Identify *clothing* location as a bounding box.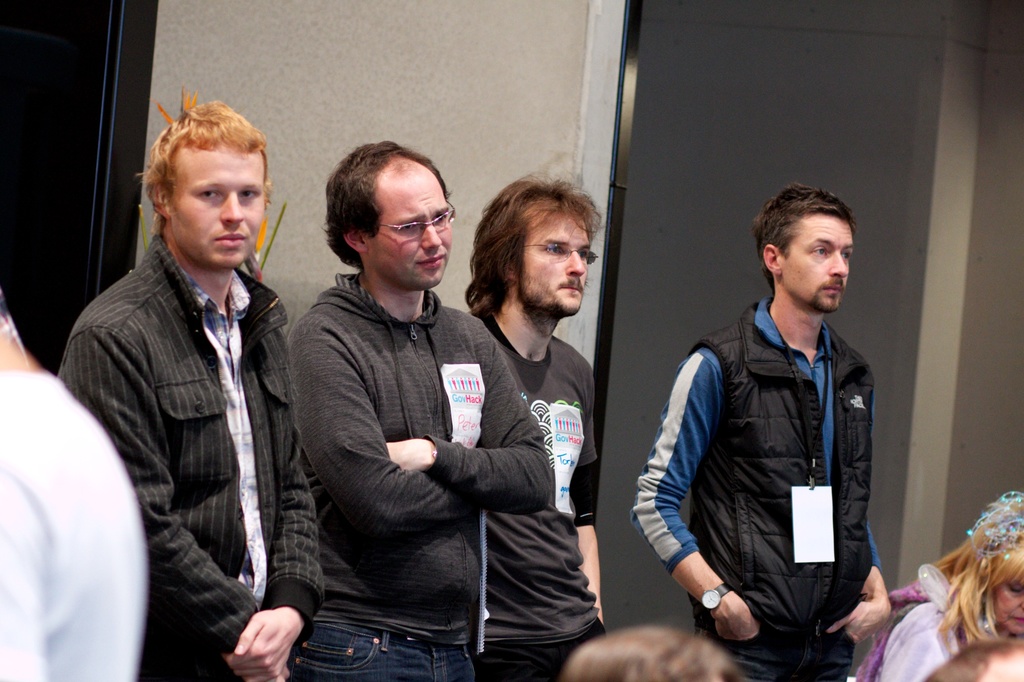
625:296:877:681.
